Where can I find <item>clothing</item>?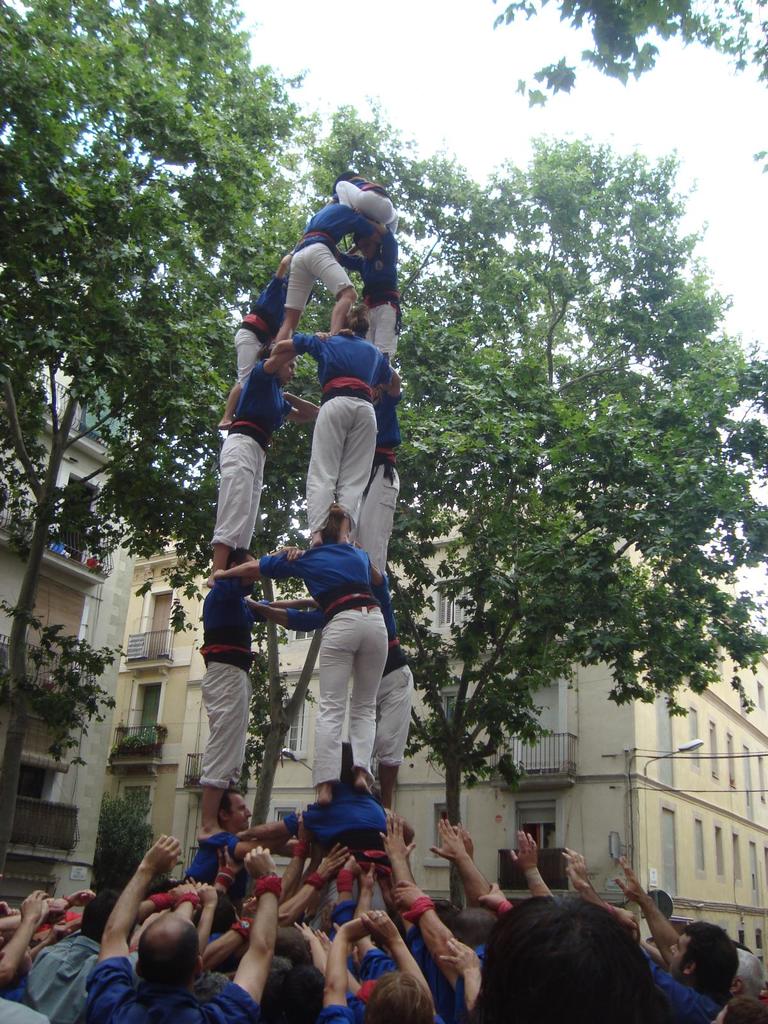
You can find it at rect(281, 332, 389, 529).
